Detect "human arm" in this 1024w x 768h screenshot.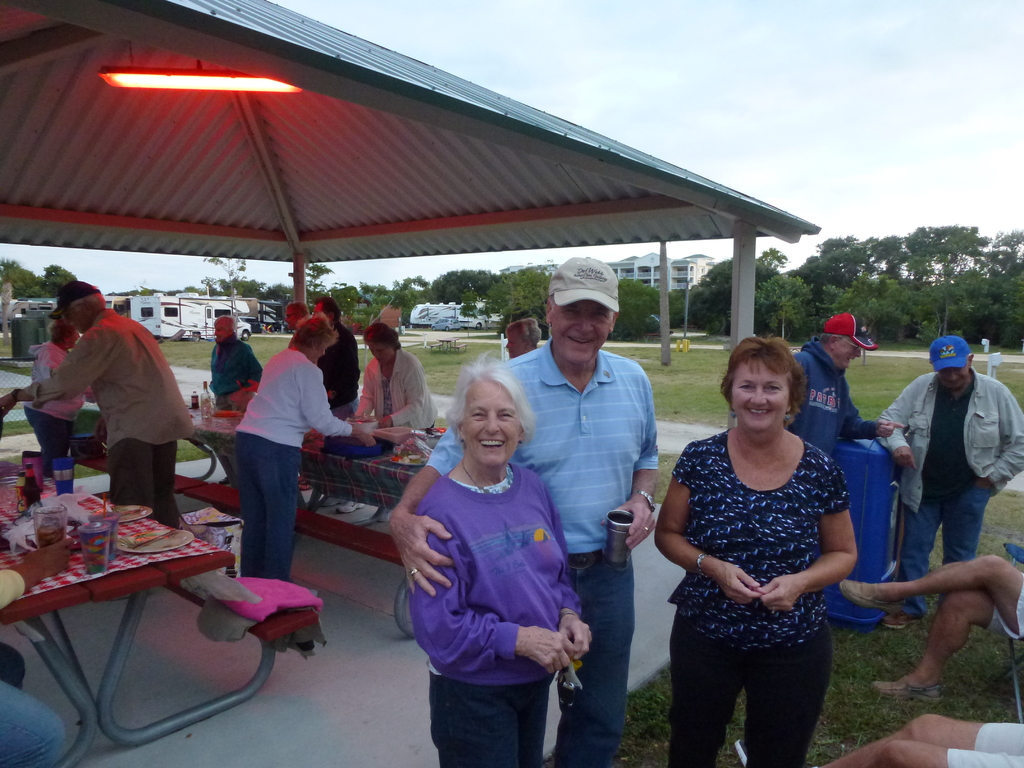
Detection: <bbox>551, 573, 598, 673</bbox>.
